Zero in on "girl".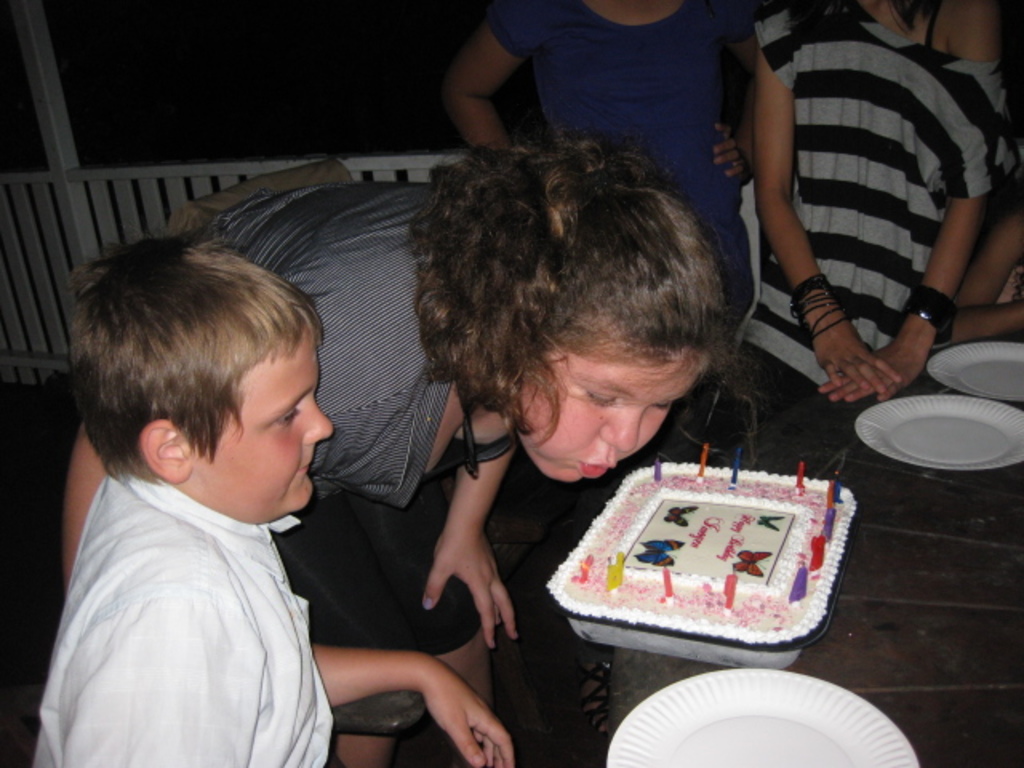
Zeroed in: 61 146 778 766.
